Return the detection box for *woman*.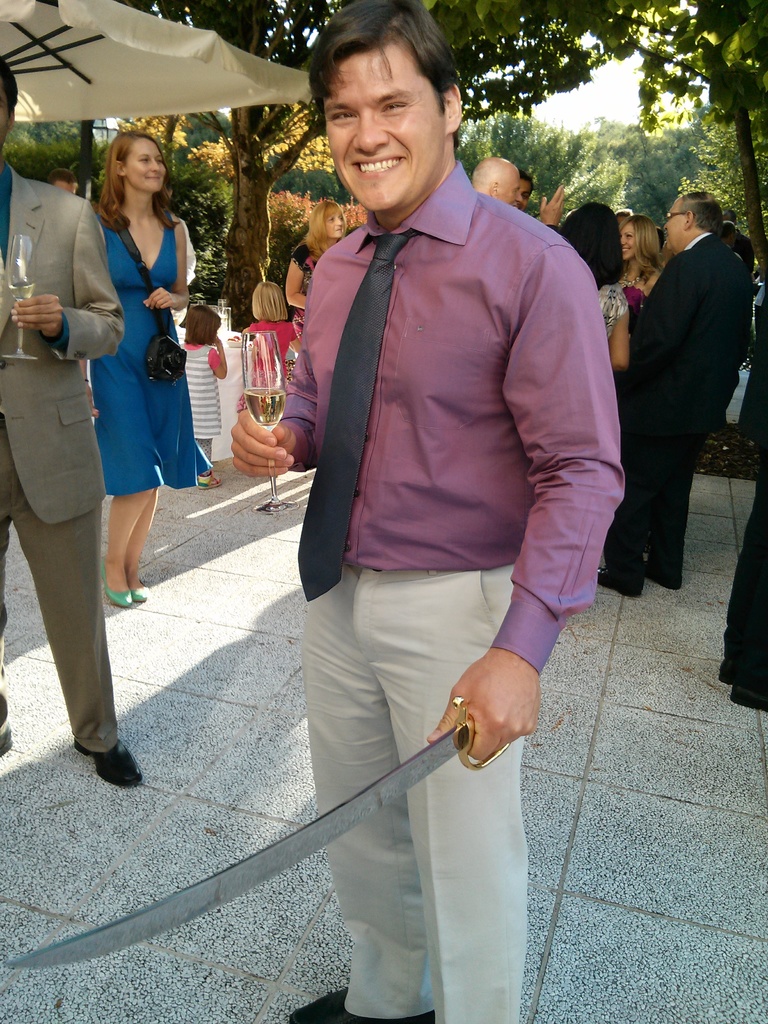
bbox(550, 198, 632, 376).
